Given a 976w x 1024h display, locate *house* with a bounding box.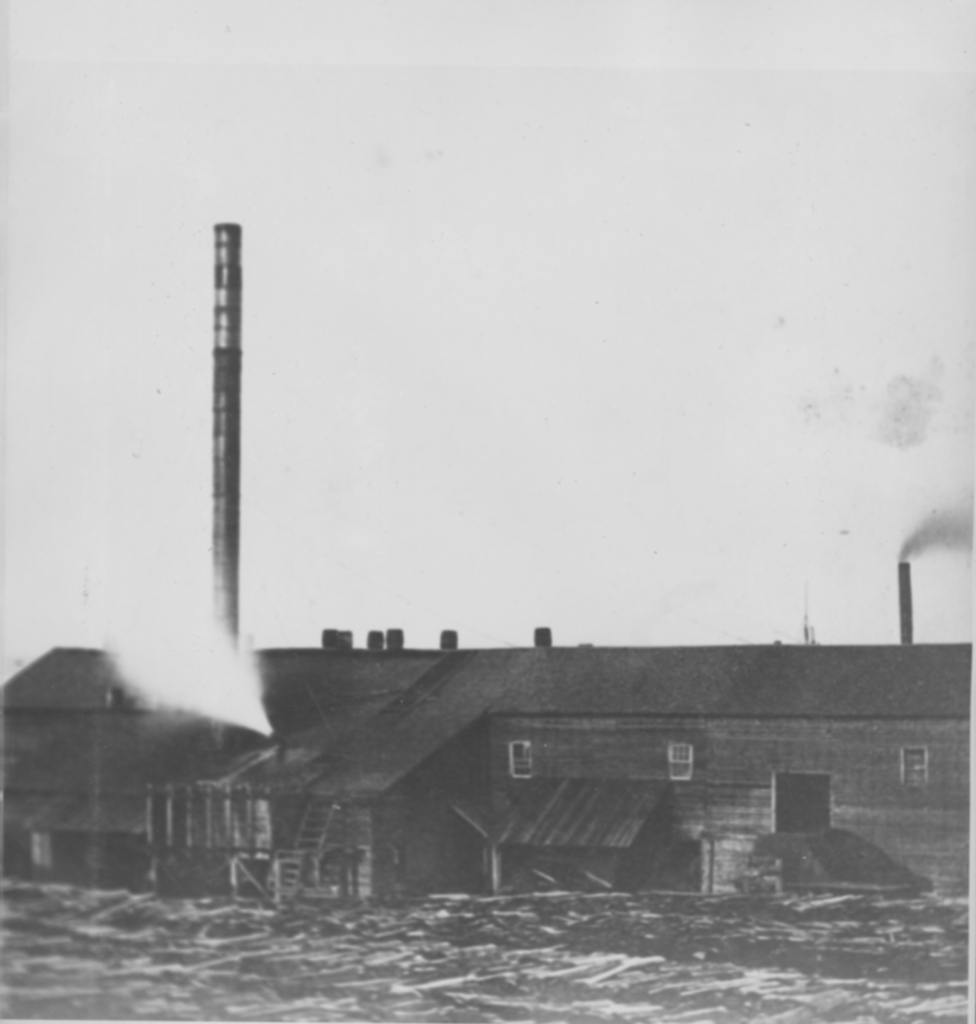
Located: [left=0, top=626, right=975, bottom=901].
